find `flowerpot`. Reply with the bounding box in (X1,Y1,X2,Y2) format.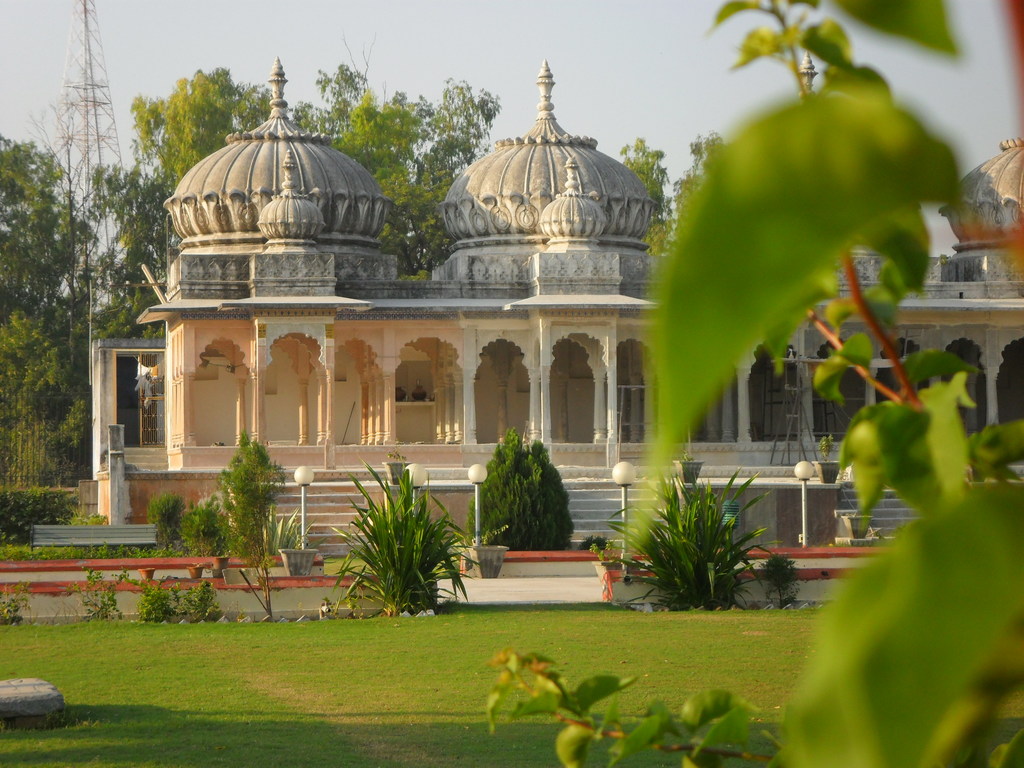
(277,549,314,574).
